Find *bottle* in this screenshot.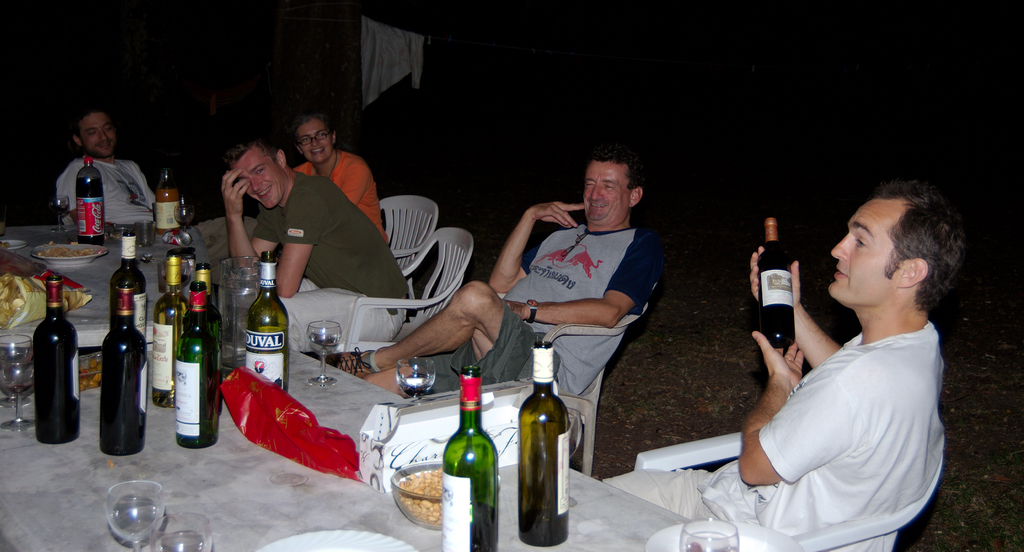
The bounding box for *bottle* is (x1=246, y1=253, x2=292, y2=393).
